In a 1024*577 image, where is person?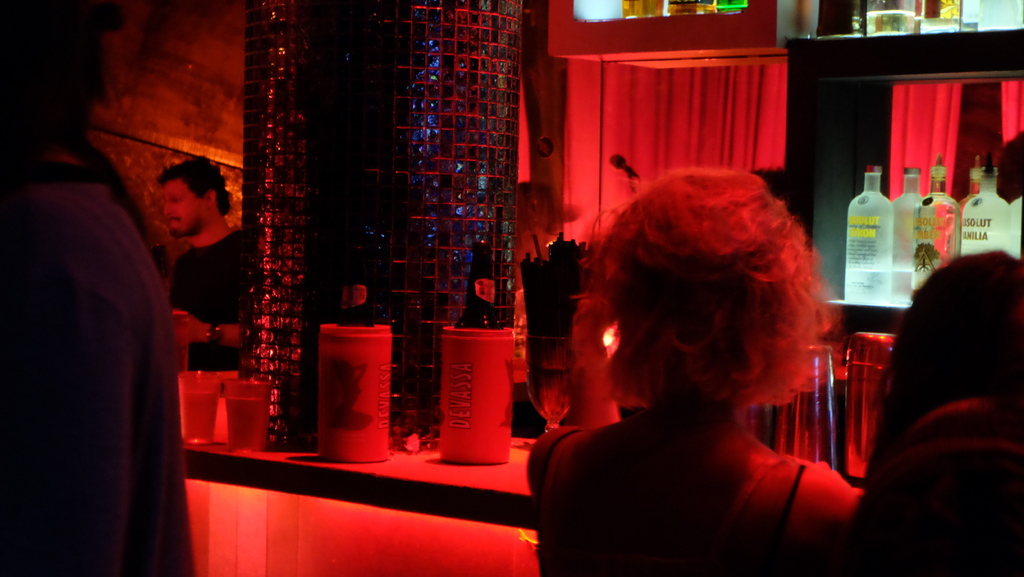
select_region(554, 139, 879, 571).
